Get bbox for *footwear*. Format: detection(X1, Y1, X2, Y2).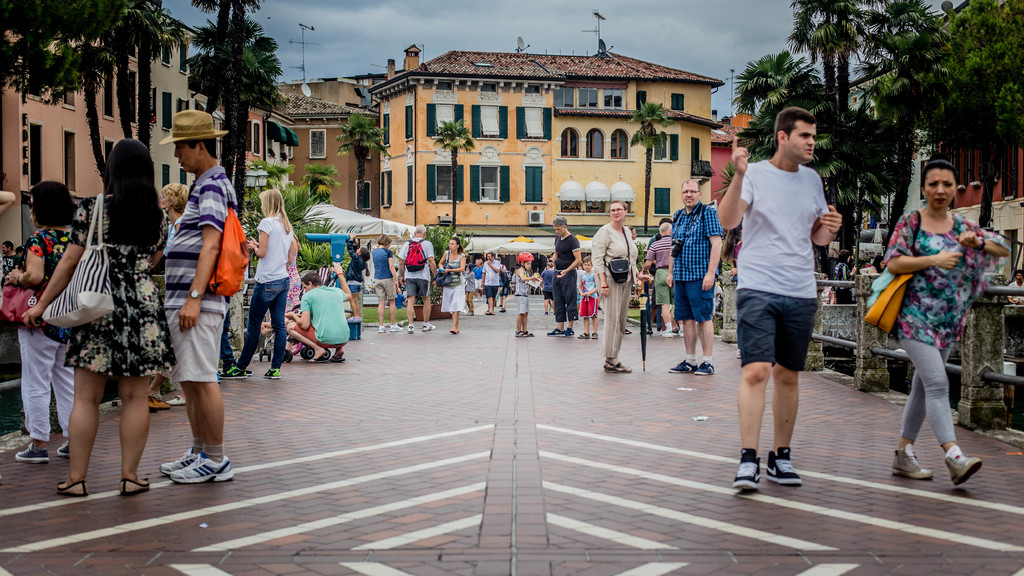
detection(16, 442, 47, 464).
